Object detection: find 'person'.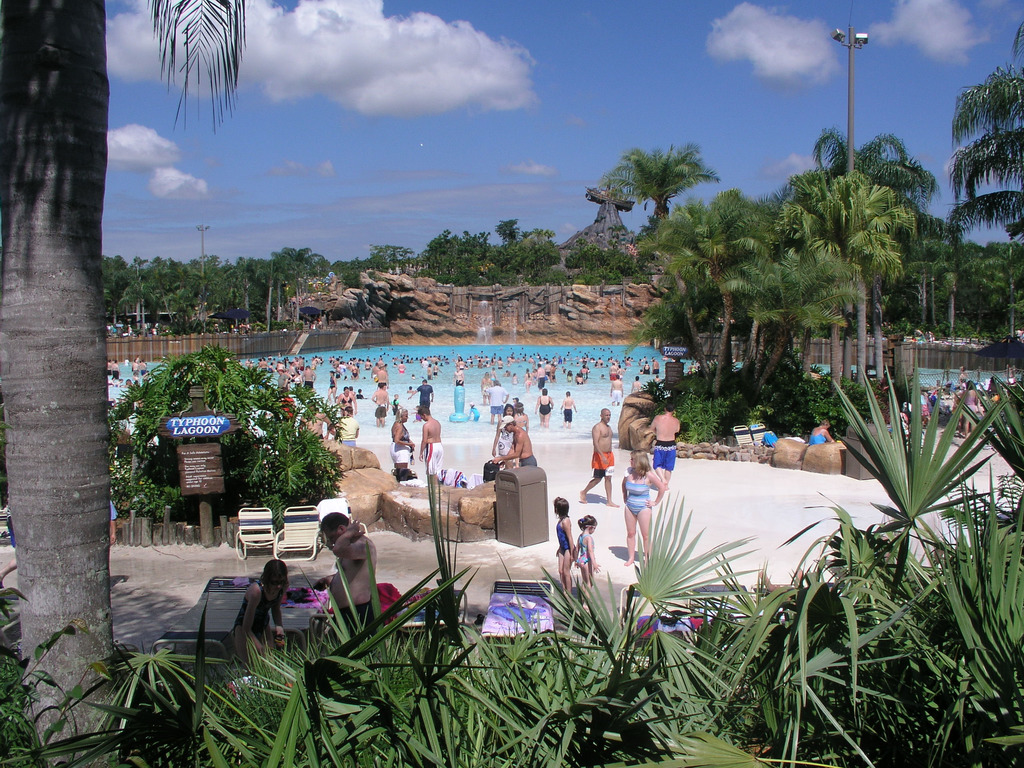
bbox=[327, 424, 337, 439].
